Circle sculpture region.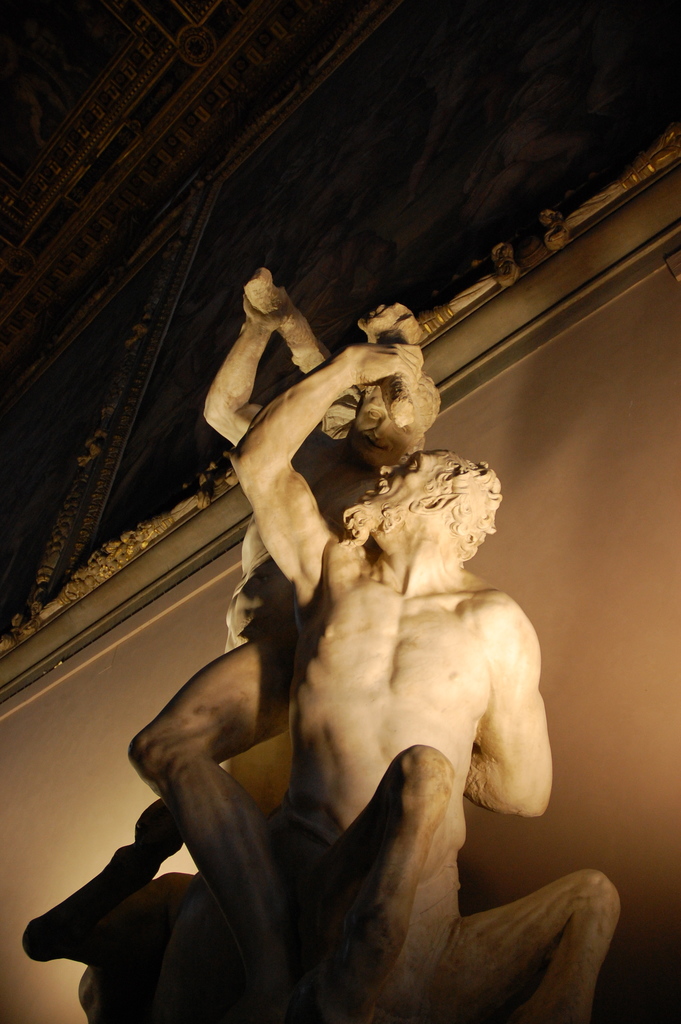
Region: select_region(6, 264, 441, 1023).
